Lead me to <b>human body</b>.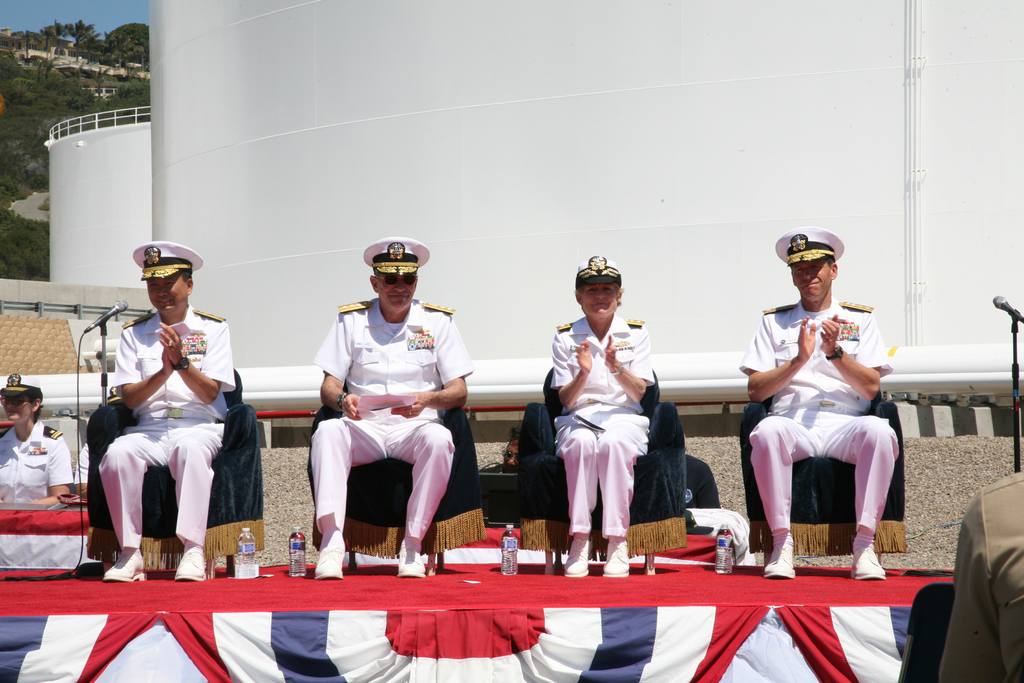
Lead to 0,419,77,503.
